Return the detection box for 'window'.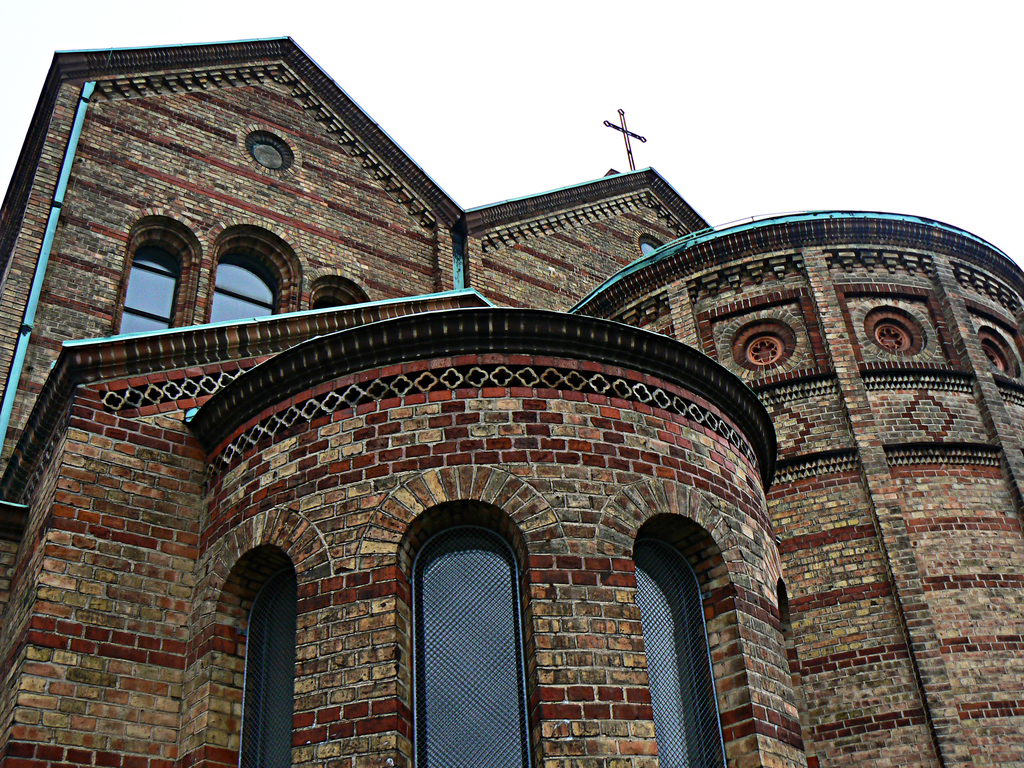
<bbox>209, 252, 282, 323</bbox>.
